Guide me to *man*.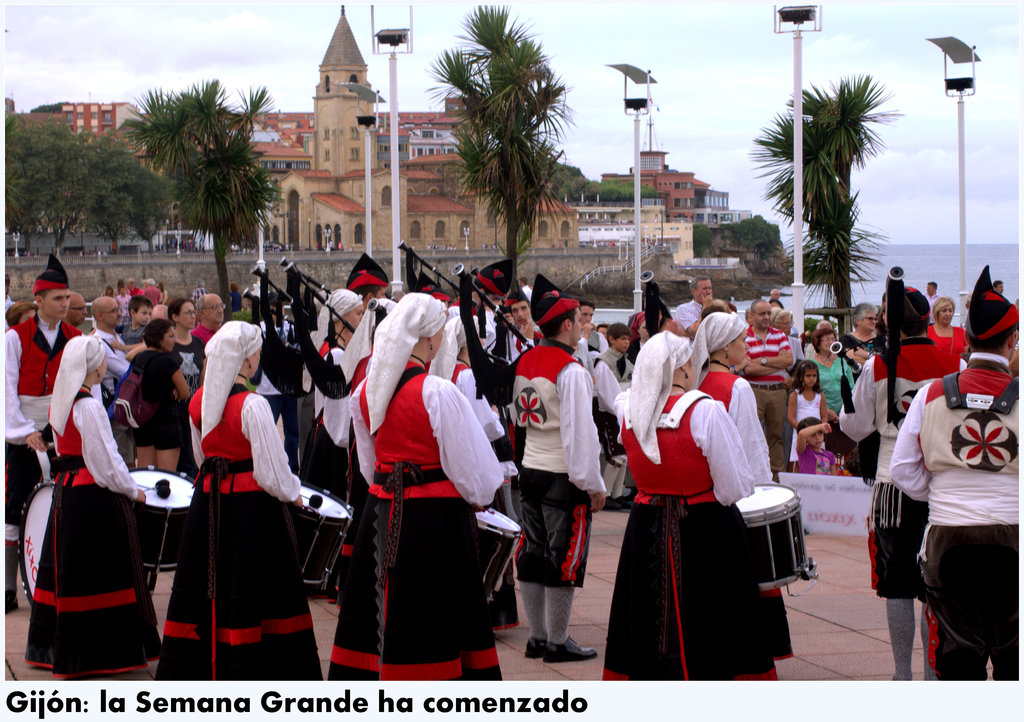
Guidance: Rect(0, 257, 84, 618).
